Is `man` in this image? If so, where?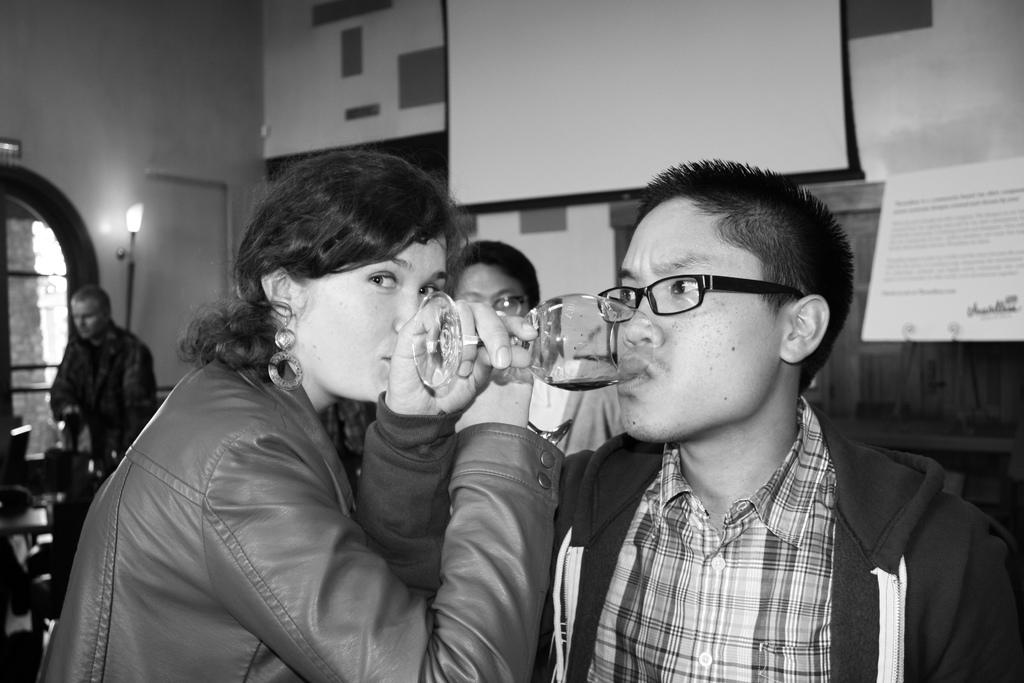
Yes, at crop(353, 166, 1023, 678).
